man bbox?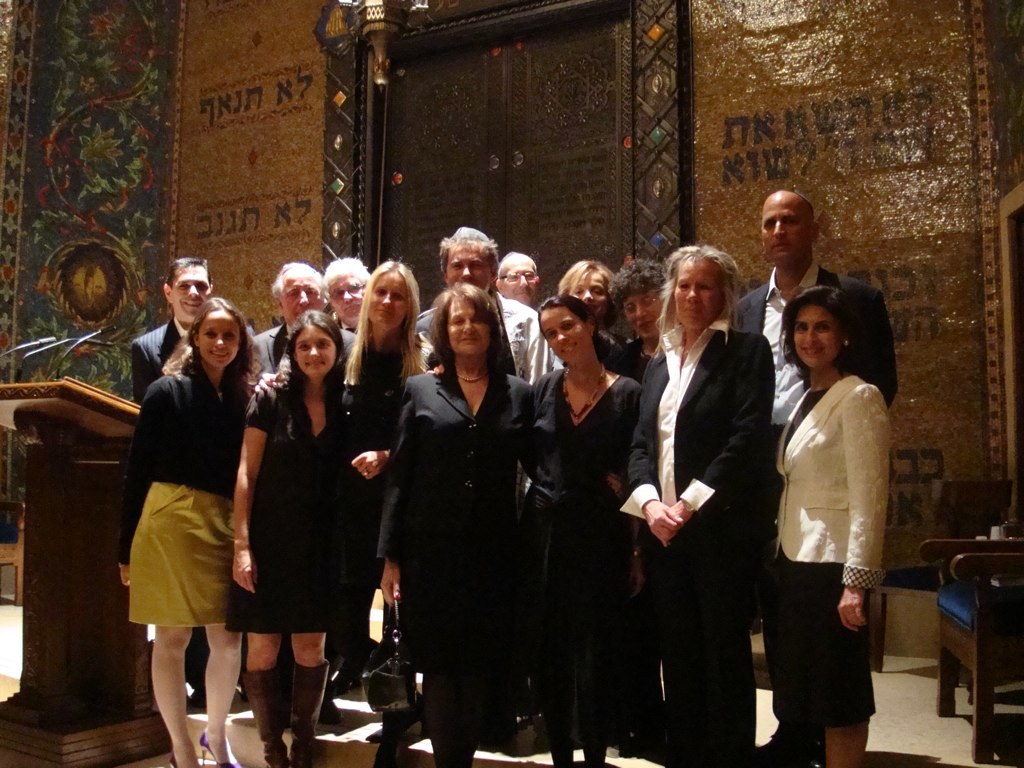
bbox=(493, 249, 542, 304)
